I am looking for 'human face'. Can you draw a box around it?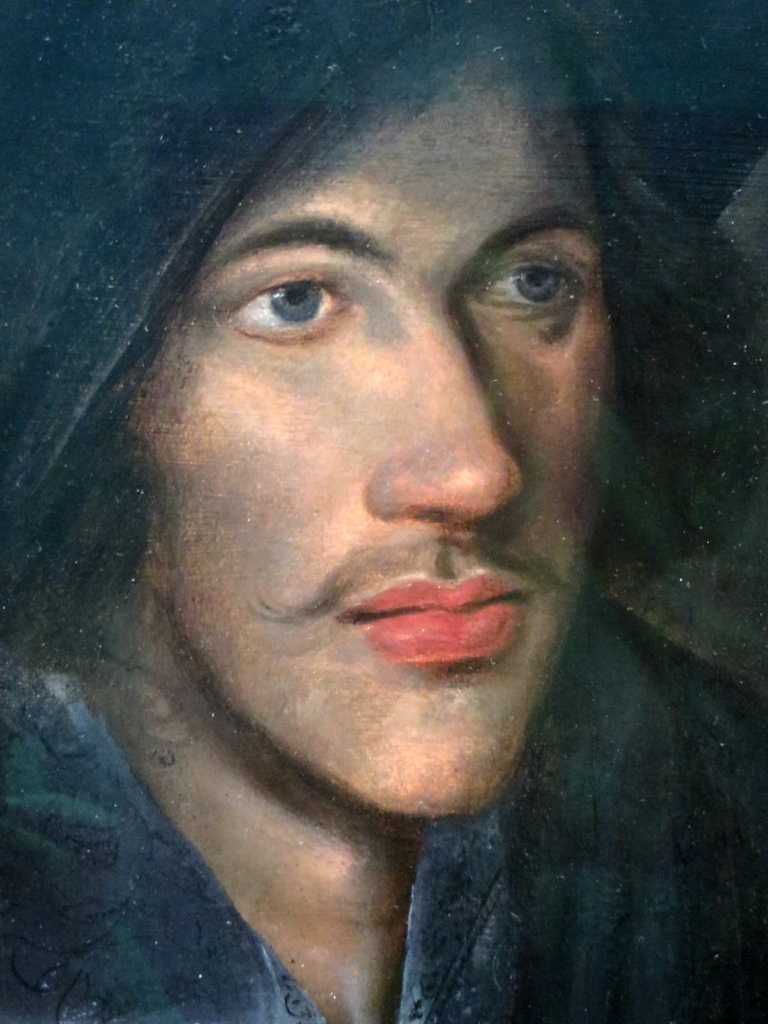
Sure, the bounding box is {"x1": 131, "y1": 0, "x2": 618, "y2": 820}.
